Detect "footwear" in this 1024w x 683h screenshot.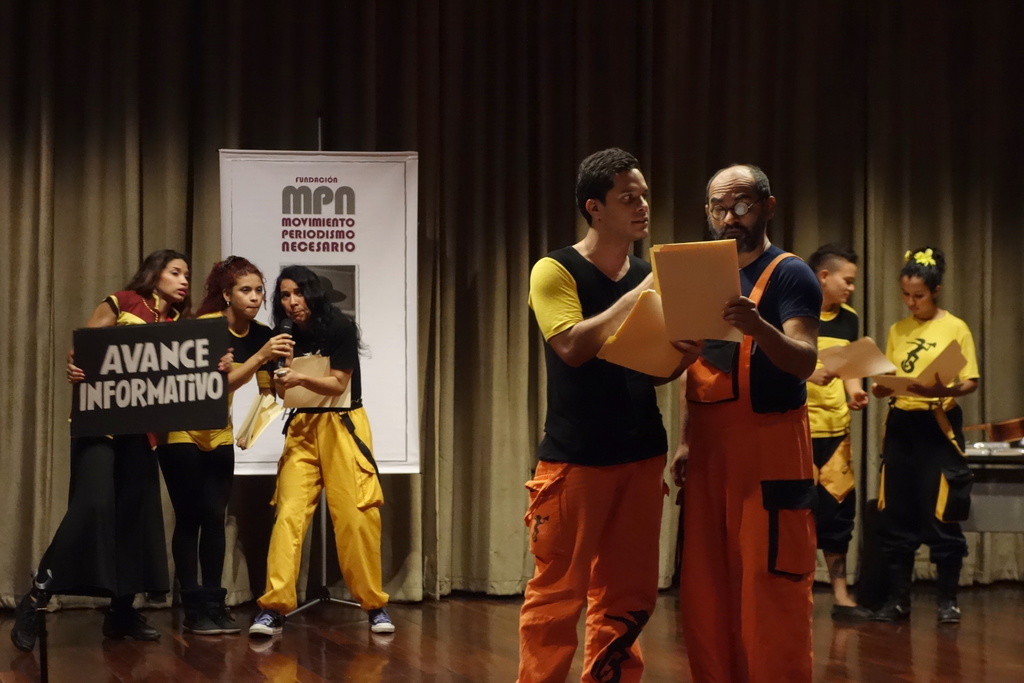
Detection: [936, 600, 968, 626].
